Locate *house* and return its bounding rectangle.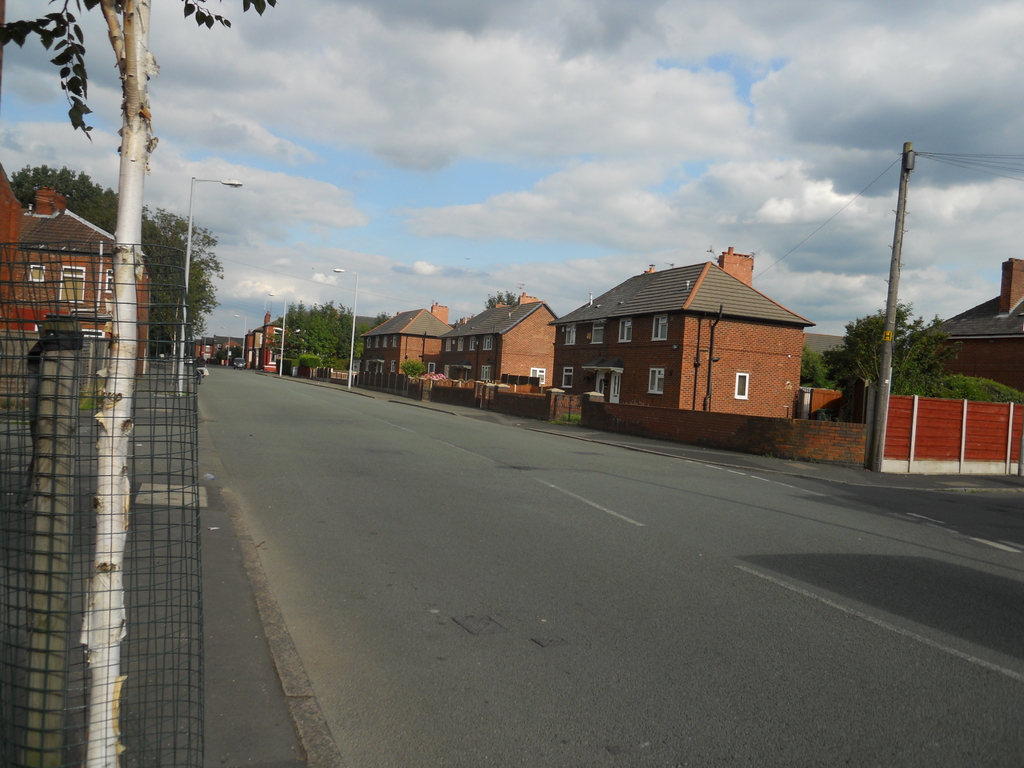
x1=0, y1=189, x2=137, y2=368.
